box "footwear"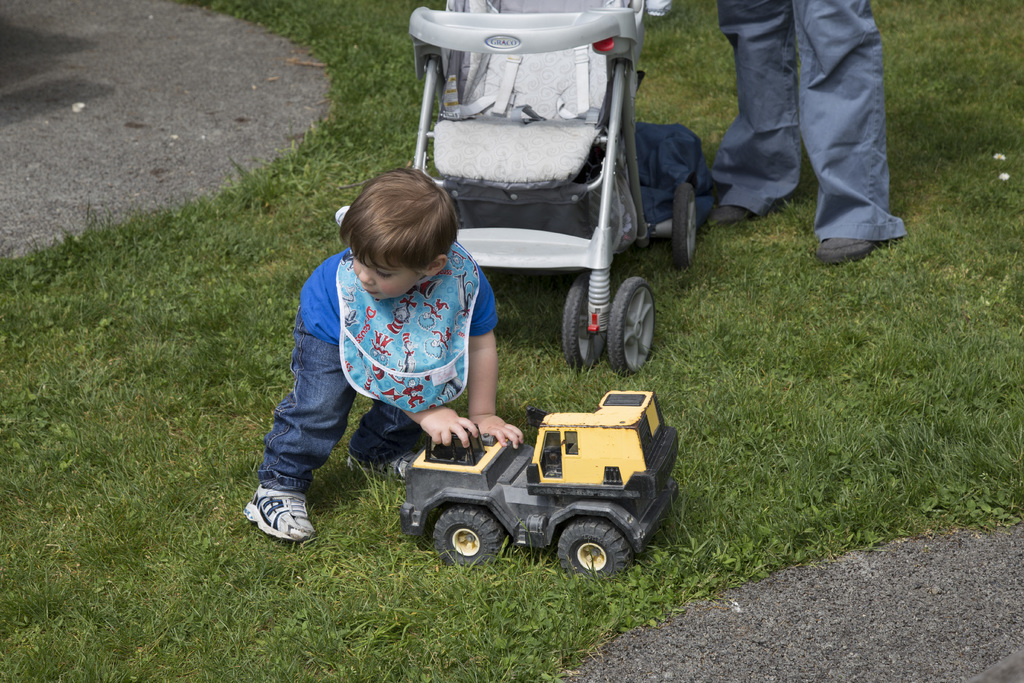
(242, 479, 312, 551)
